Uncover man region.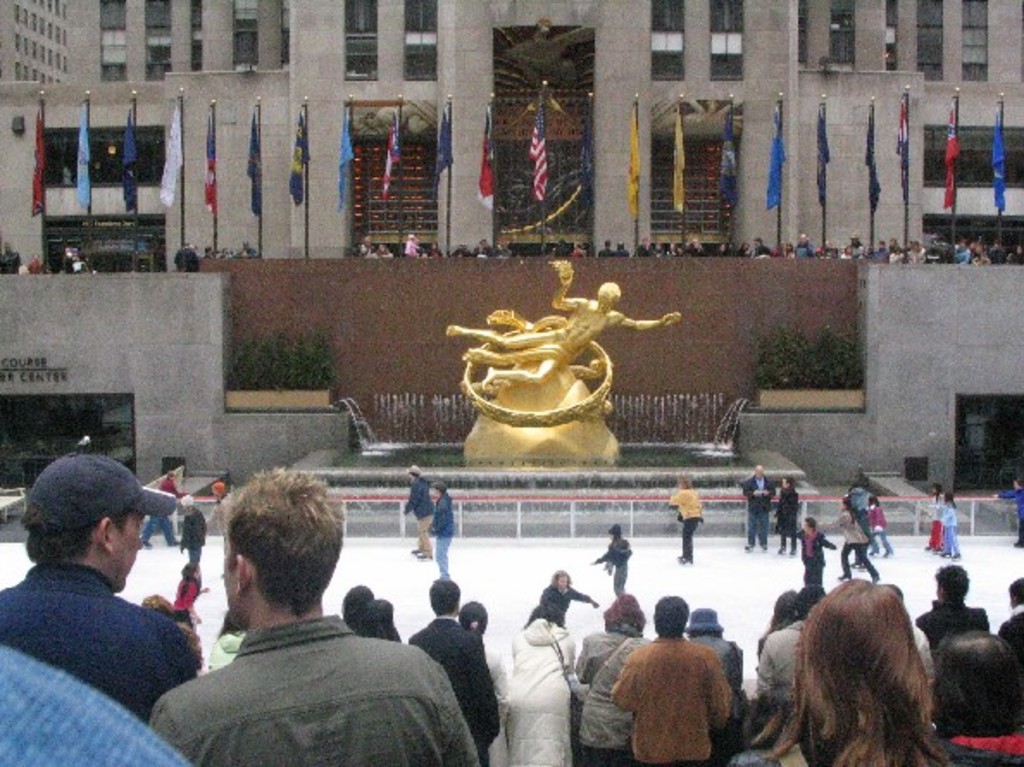
Uncovered: bbox(614, 241, 629, 255).
